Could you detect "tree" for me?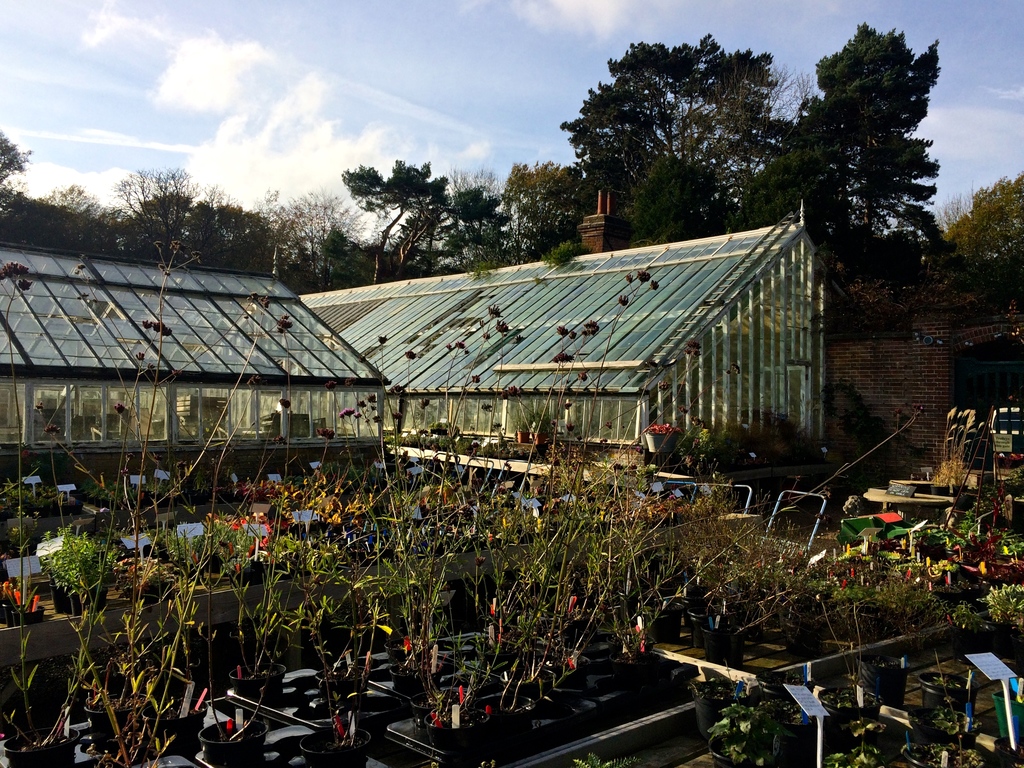
Detection result: bbox=(933, 167, 1023, 333).
